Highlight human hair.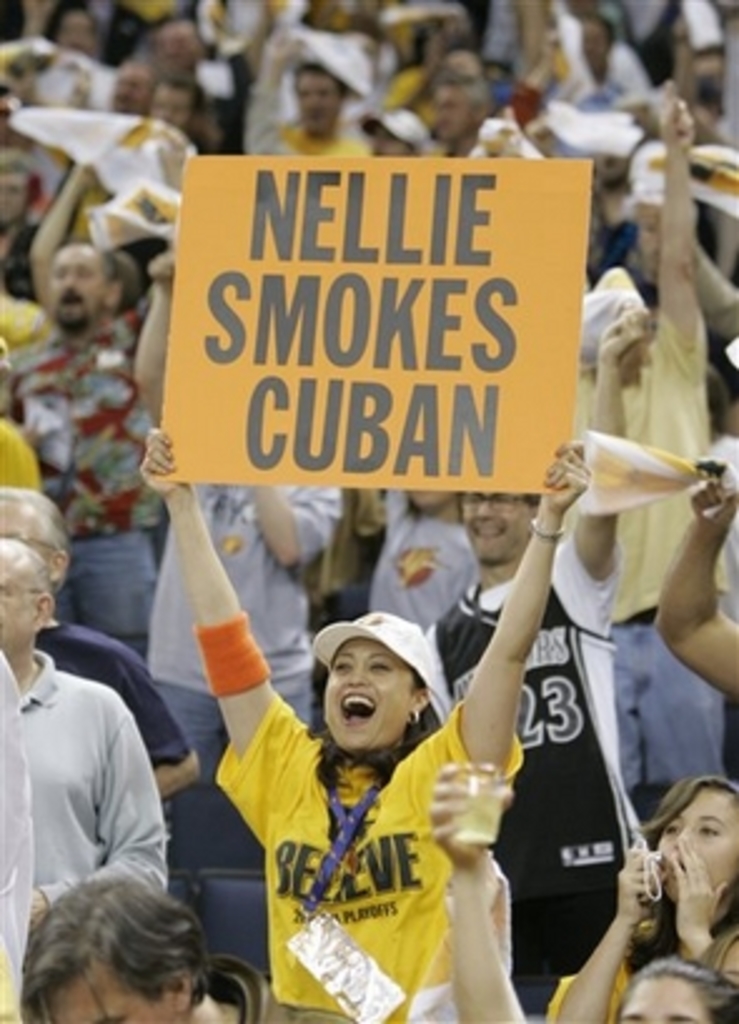
Highlighted region: (0,486,68,566).
